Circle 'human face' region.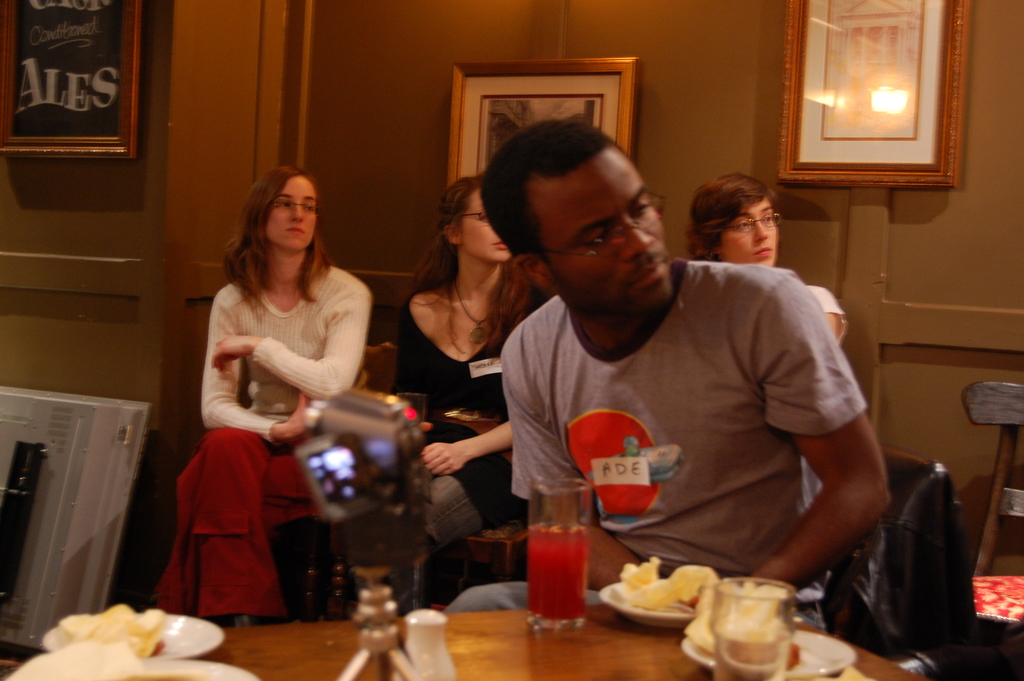
Region: (x1=460, y1=191, x2=513, y2=265).
